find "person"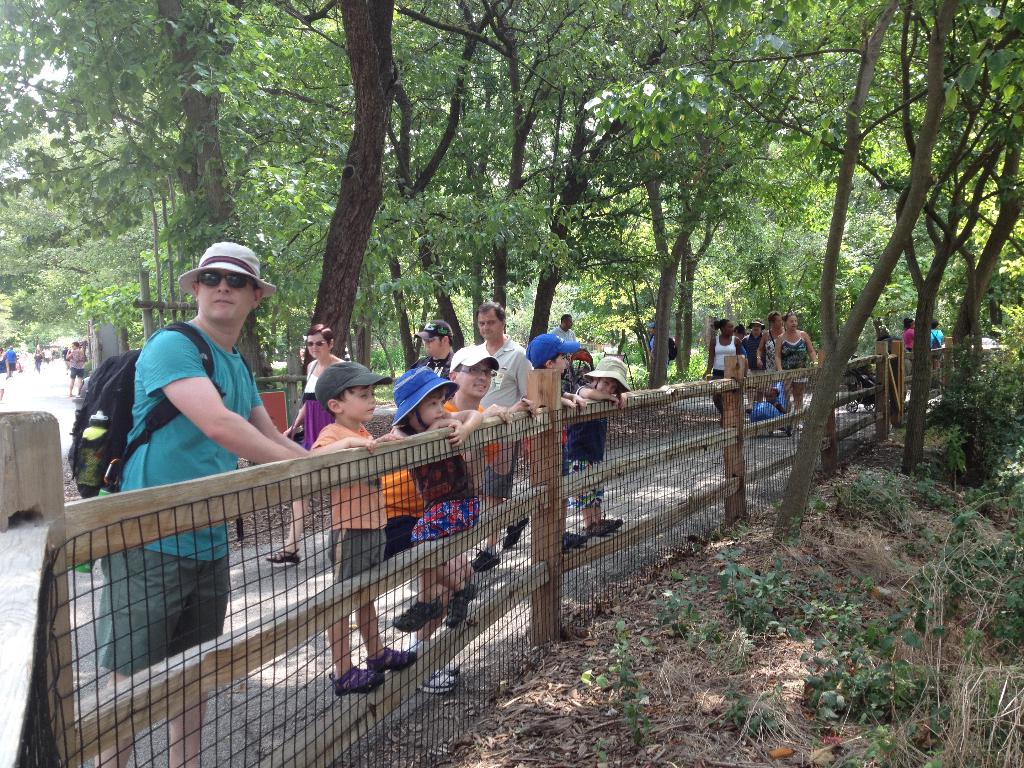
bbox=(904, 318, 916, 349)
